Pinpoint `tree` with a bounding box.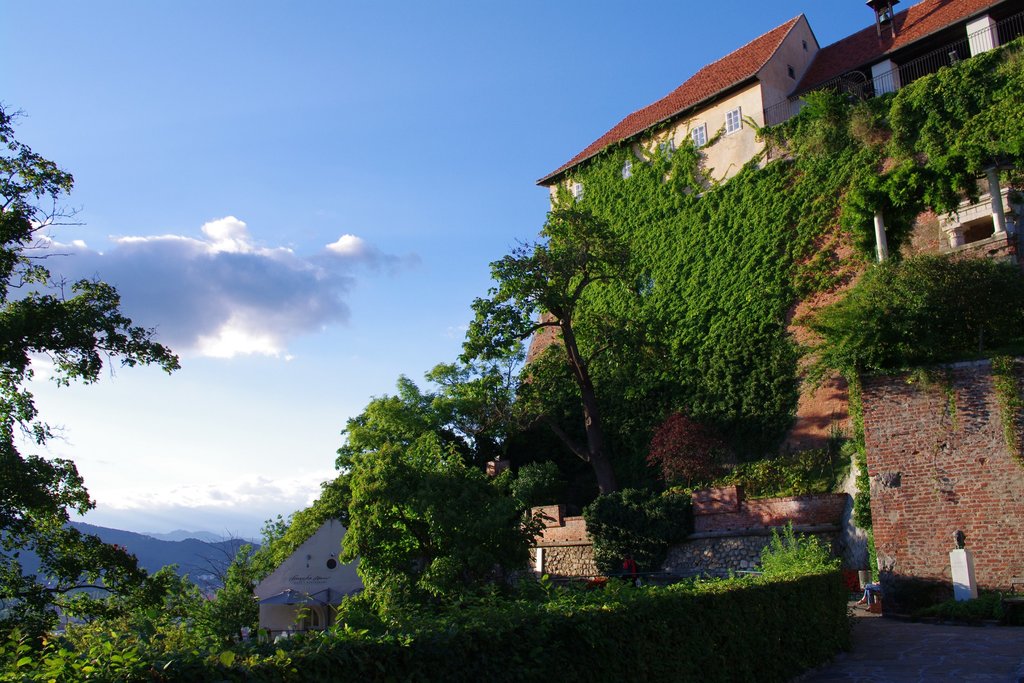
Rect(586, 479, 698, 579).
